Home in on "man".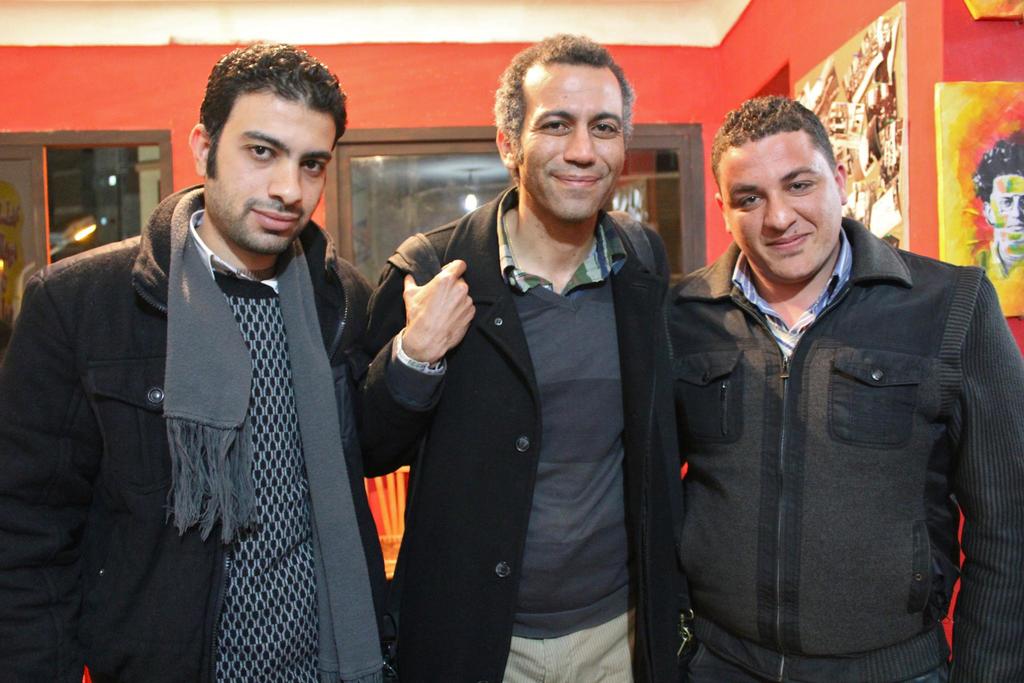
Homed in at box=[668, 88, 1023, 682].
